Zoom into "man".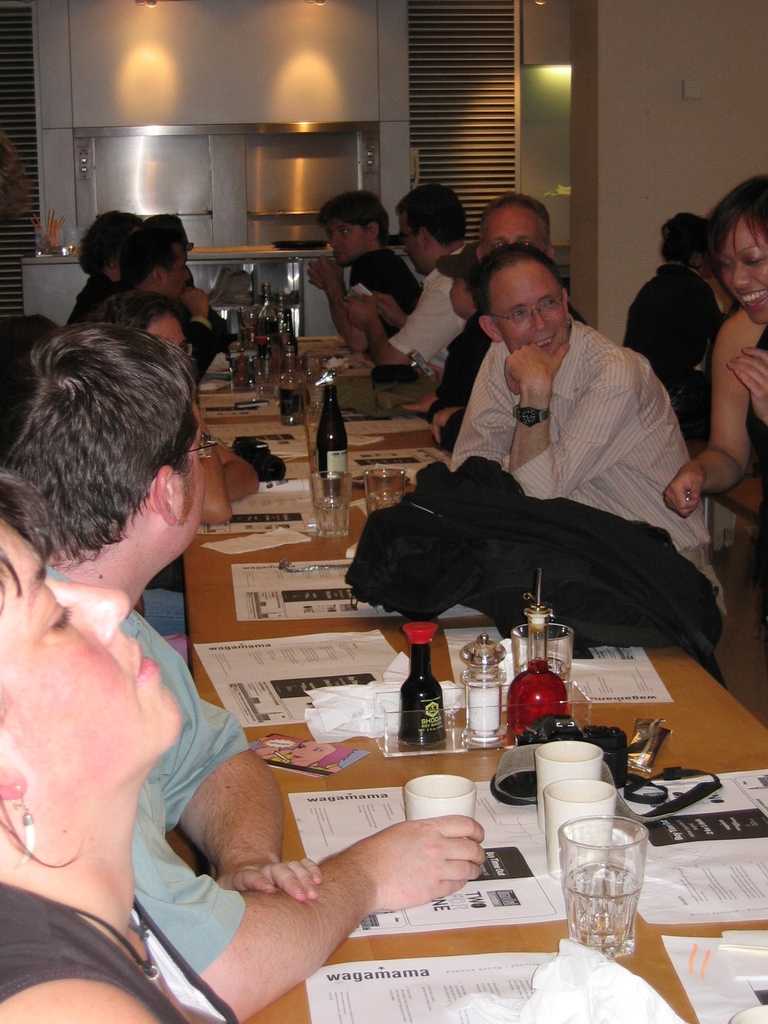
Zoom target: <region>305, 183, 420, 360</region>.
